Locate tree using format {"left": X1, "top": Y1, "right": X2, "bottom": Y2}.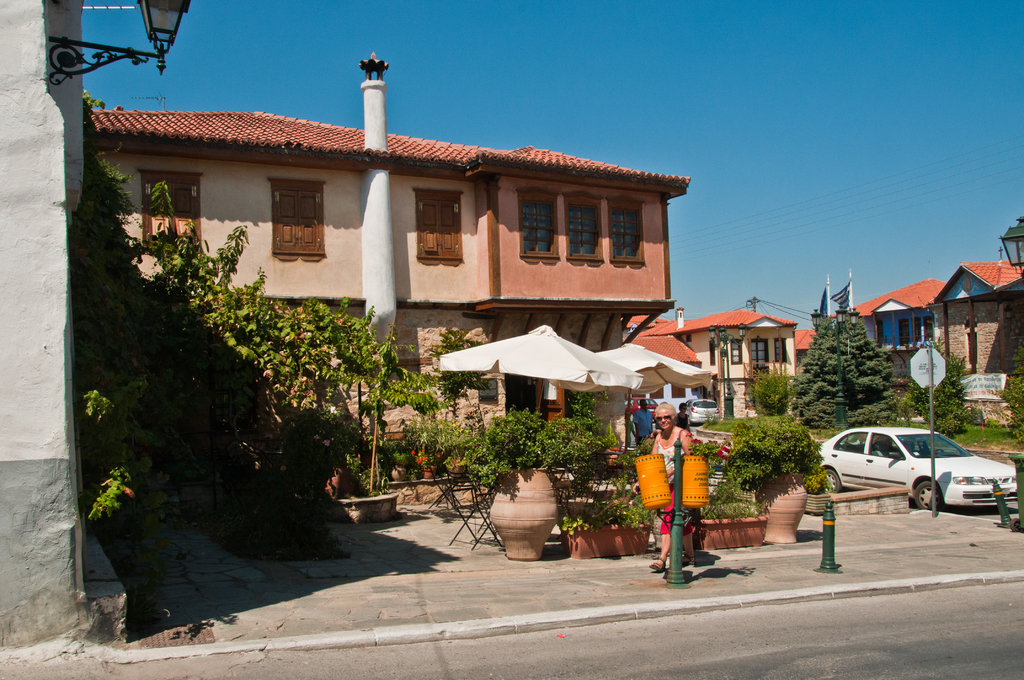
{"left": 909, "top": 334, "right": 968, "bottom": 437}.
